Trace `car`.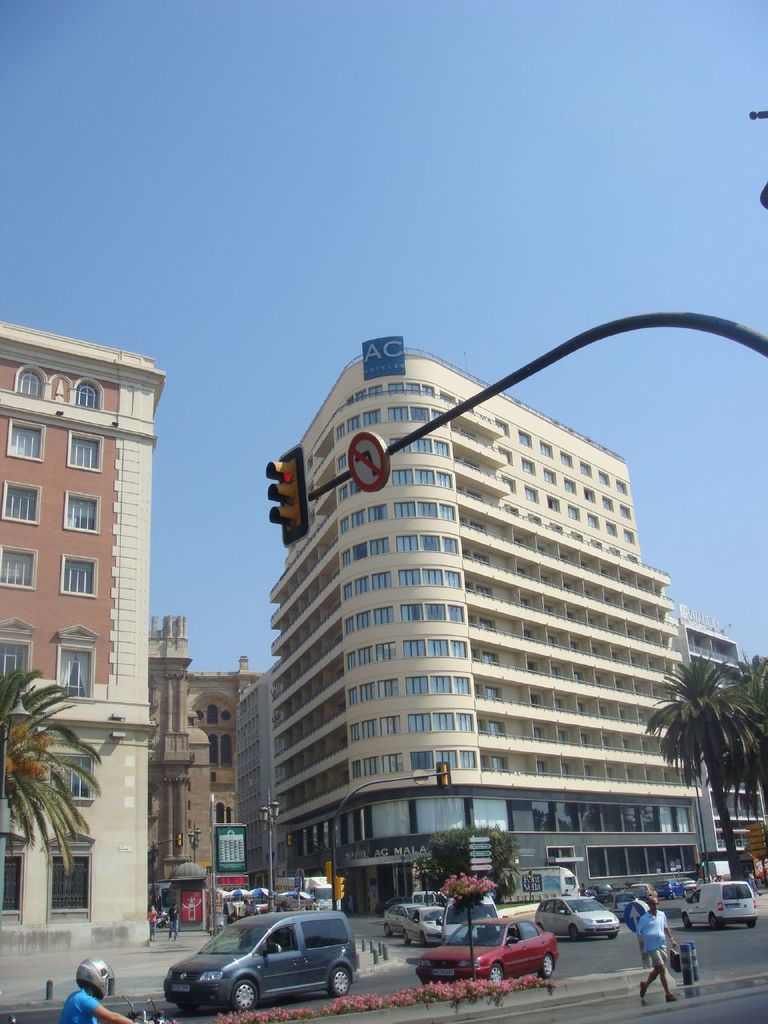
Traced to [413,918,561,985].
